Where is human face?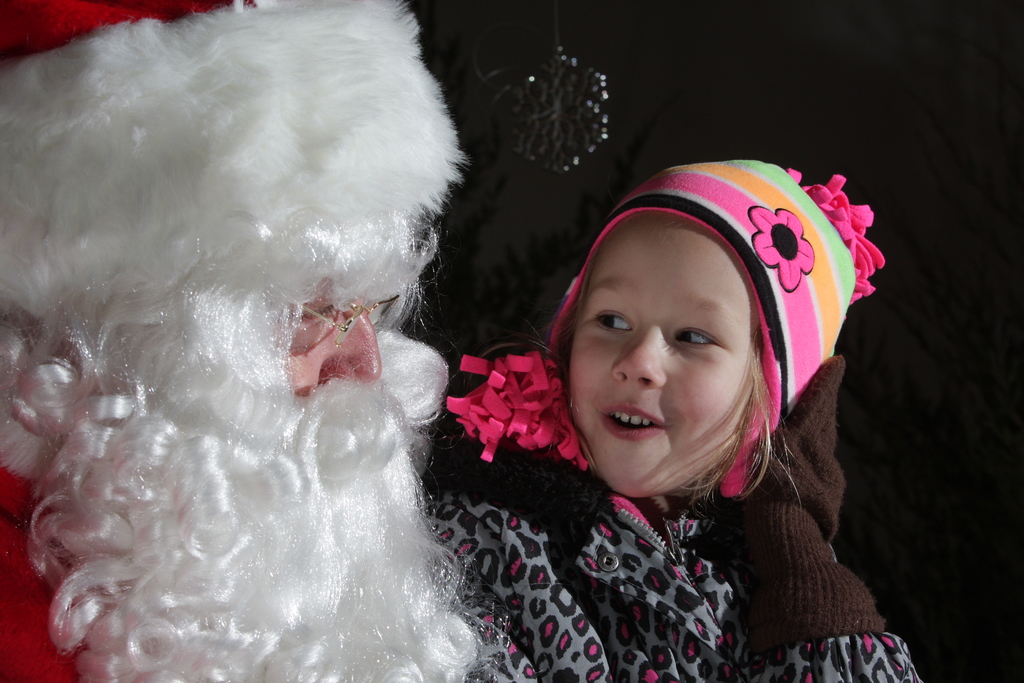
detection(562, 213, 758, 499).
